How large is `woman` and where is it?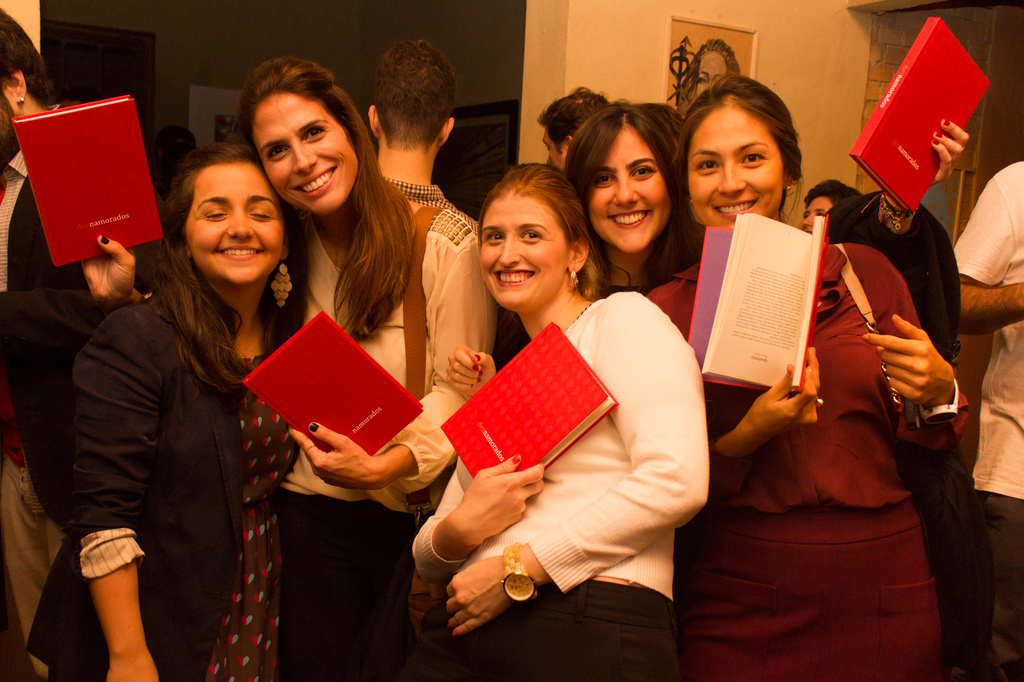
Bounding box: <bbox>424, 139, 702, 651</bbox>.
